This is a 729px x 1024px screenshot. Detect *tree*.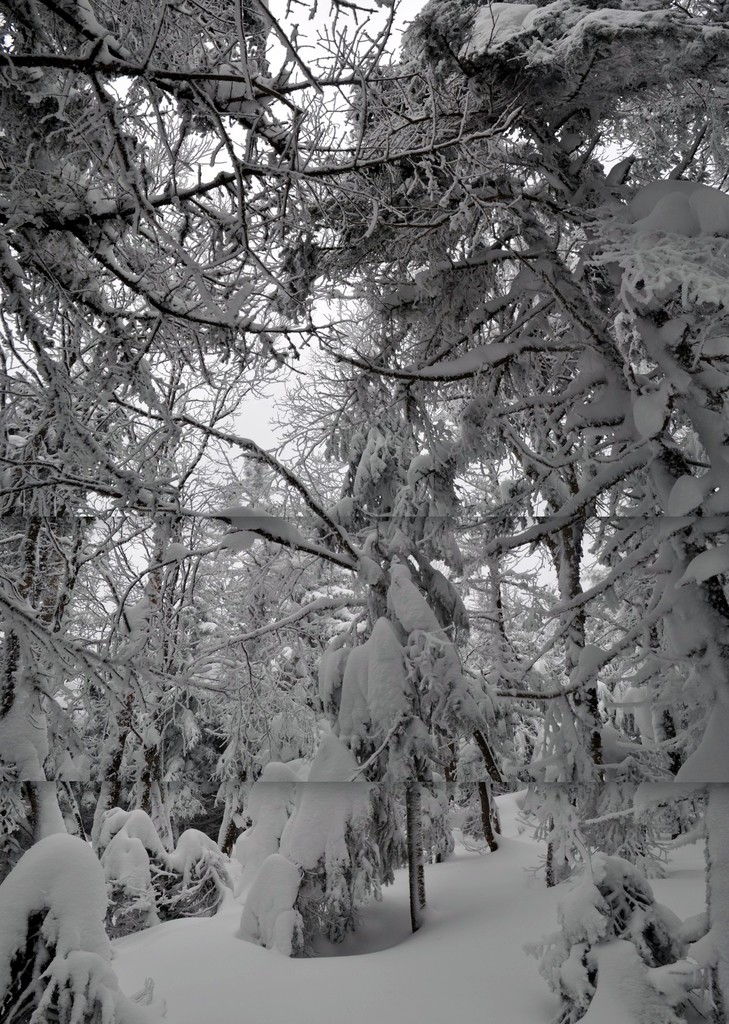
225:488:447:967.
